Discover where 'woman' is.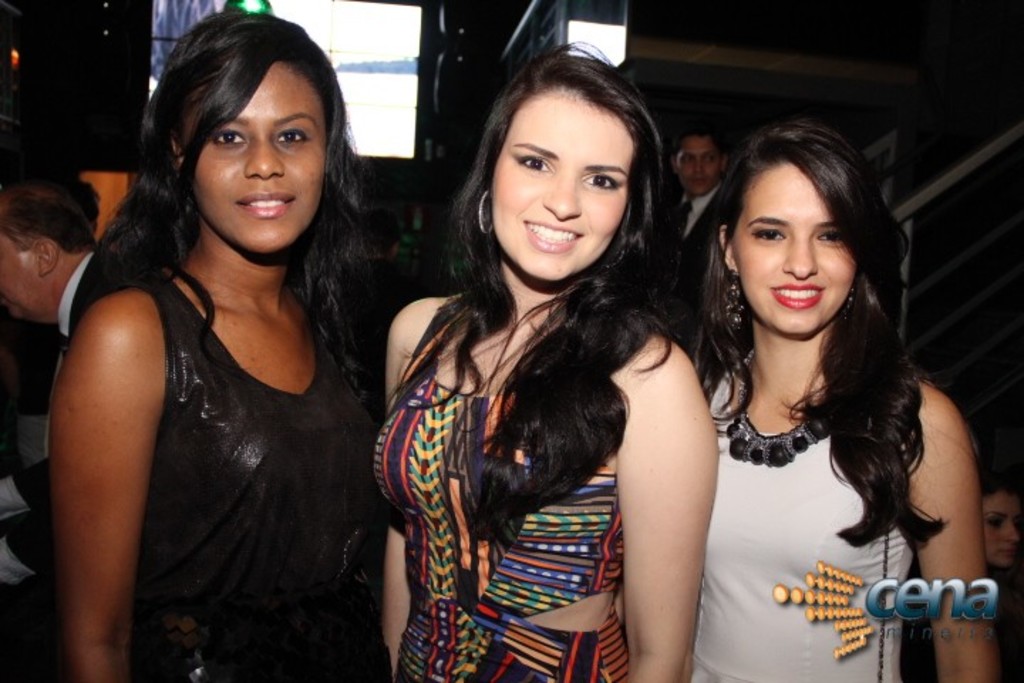
Discovered at region(368, 34, 725, 682).
